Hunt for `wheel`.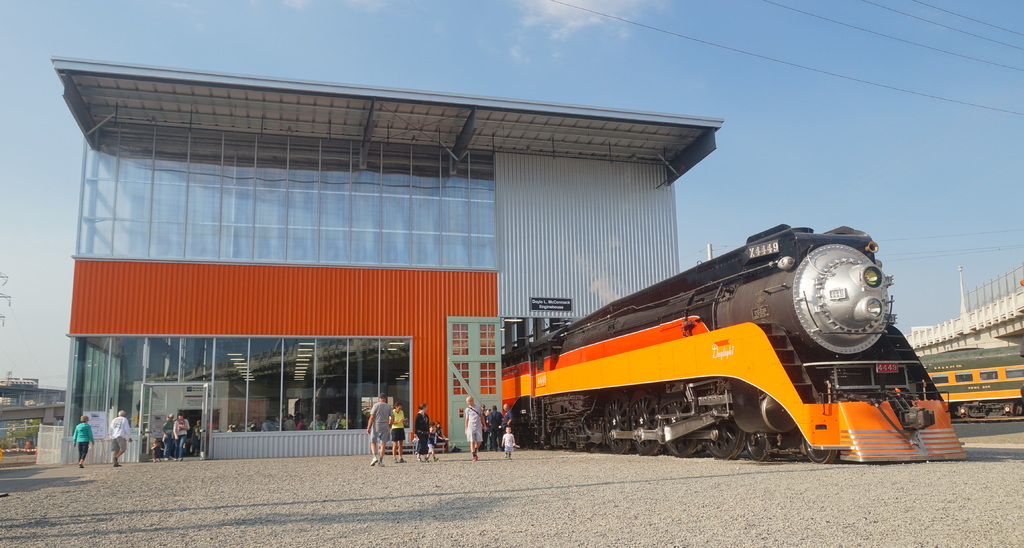
Hunted down at bbox(749, 431, 771, 462).
